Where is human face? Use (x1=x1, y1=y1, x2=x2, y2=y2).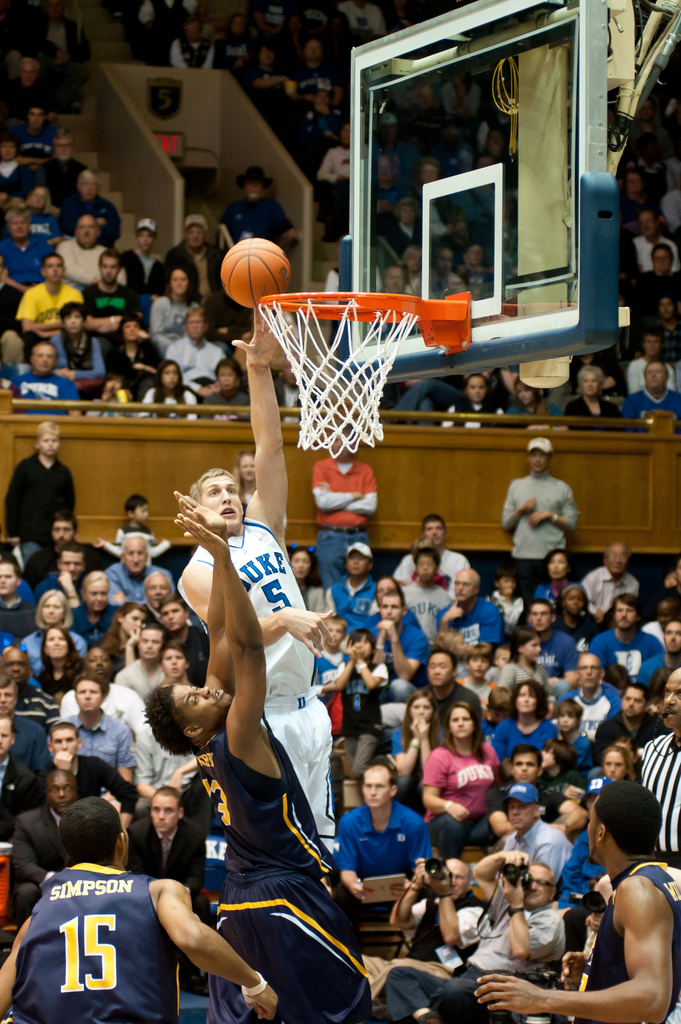
(x1=81, y1=646, x2=109, y2=678).
